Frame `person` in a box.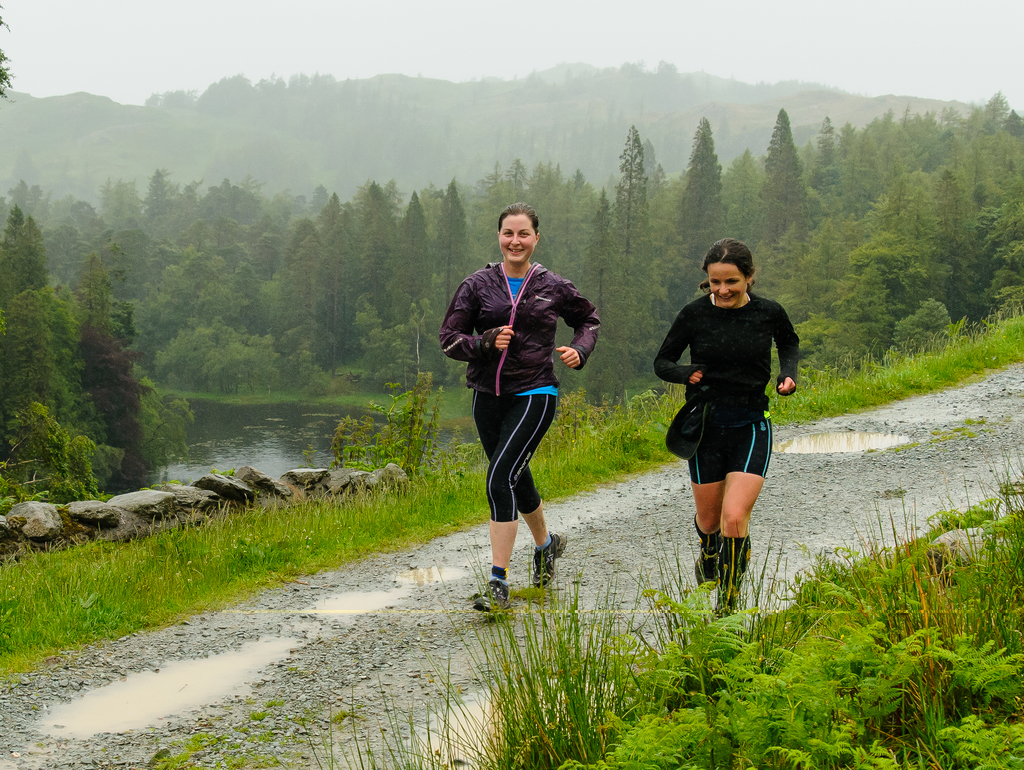
{"x1": 455, "y1": 201, "x2": 581, "y2": 620}.
